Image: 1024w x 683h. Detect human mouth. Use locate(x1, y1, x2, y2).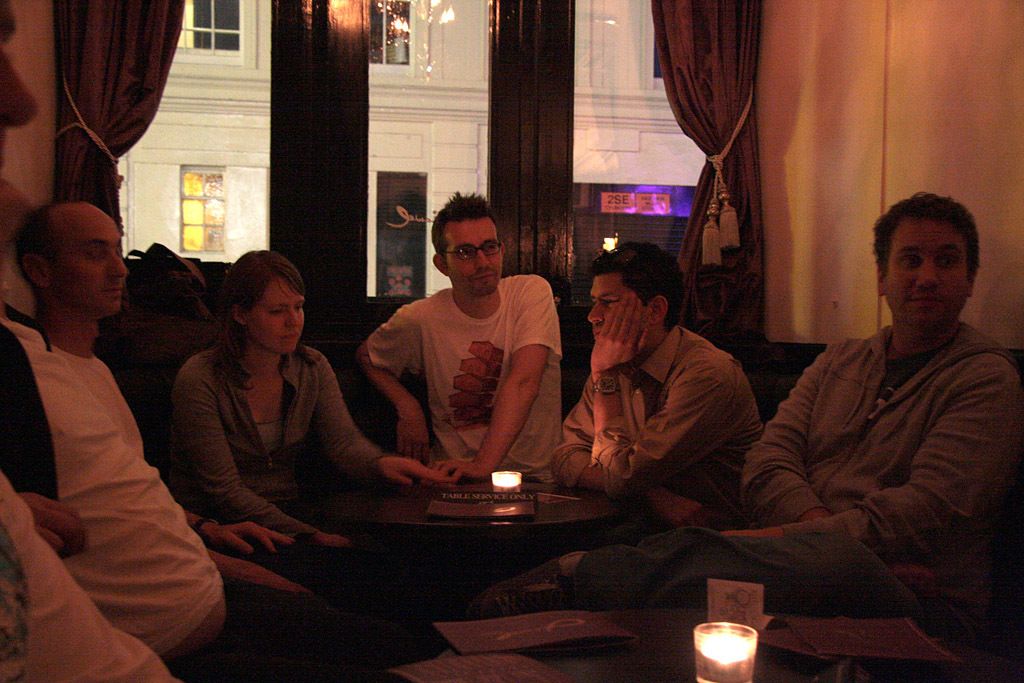
locate(98, 277, 127, 304).
